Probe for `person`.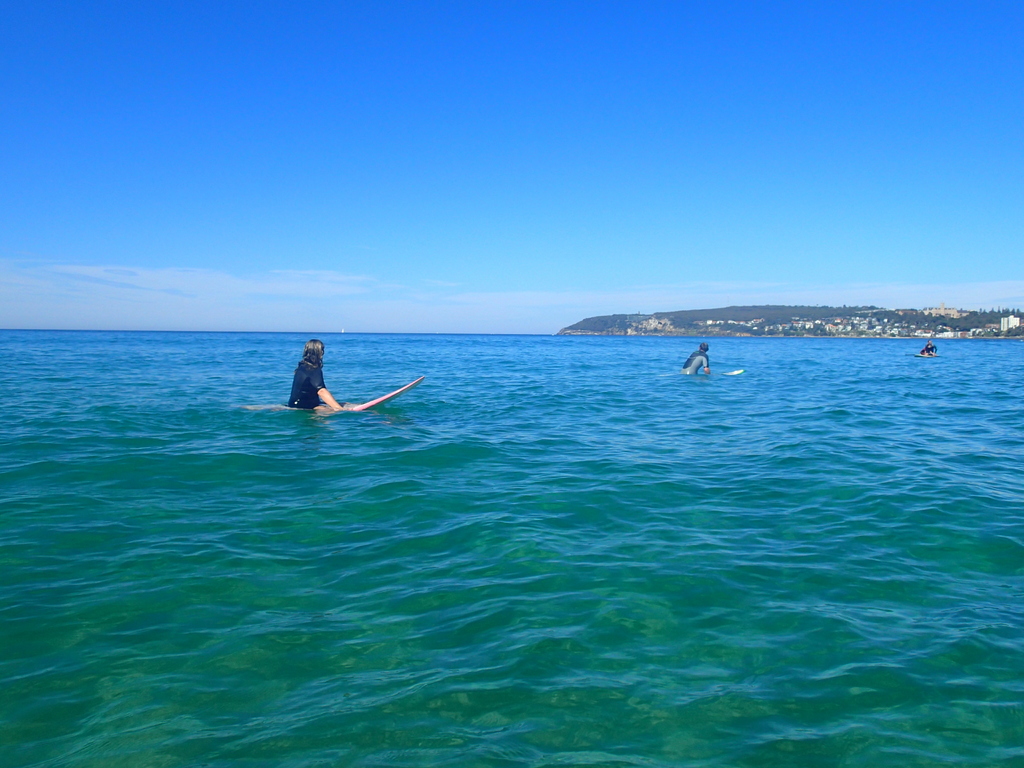
Probe result: (left=682, top=344, right=708, bottom=376).
